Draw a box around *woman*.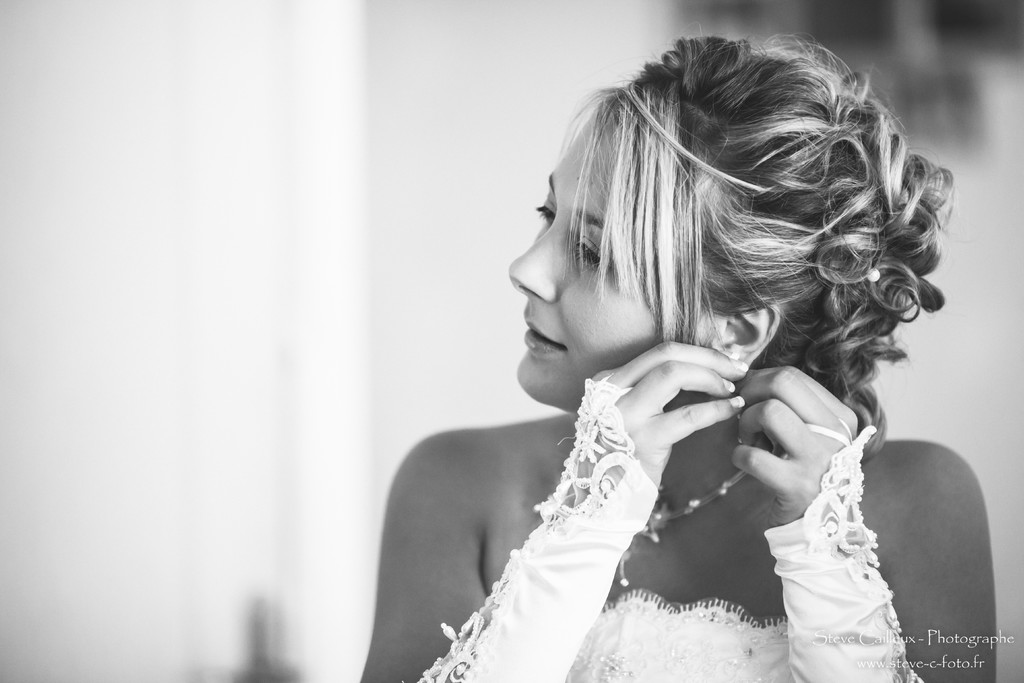
[left=358, top=31, right=1000, bottom=682].
